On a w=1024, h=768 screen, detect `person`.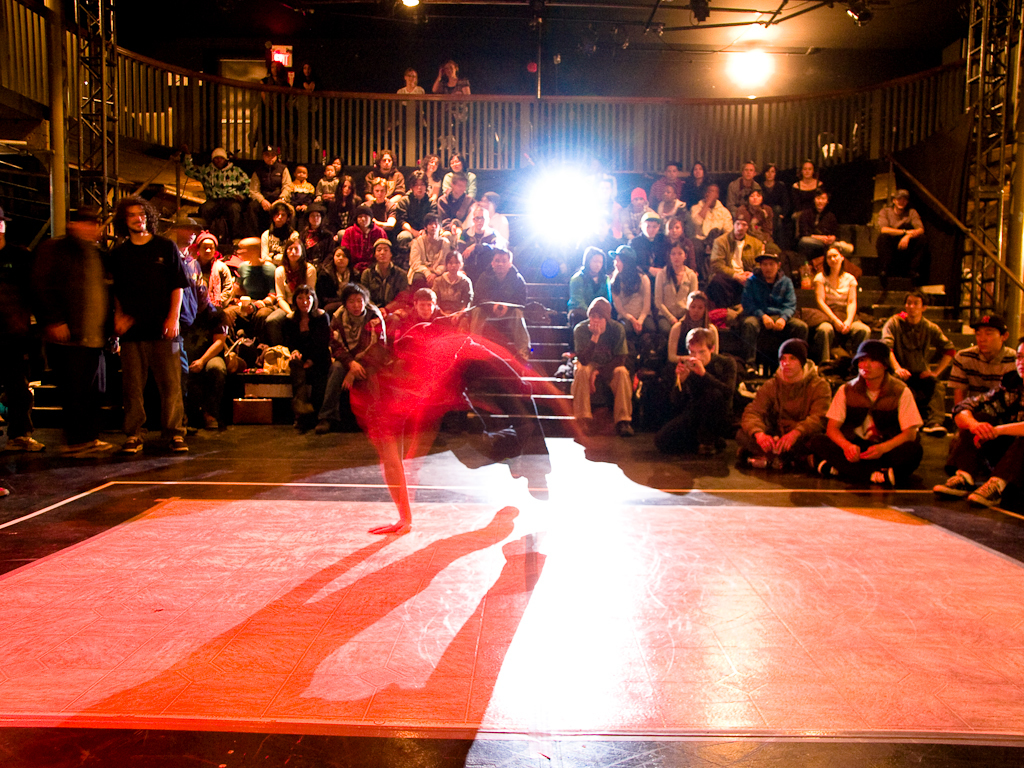
{"x1": 772, "y1": 163, "x2": 831, "y2": 226}.
